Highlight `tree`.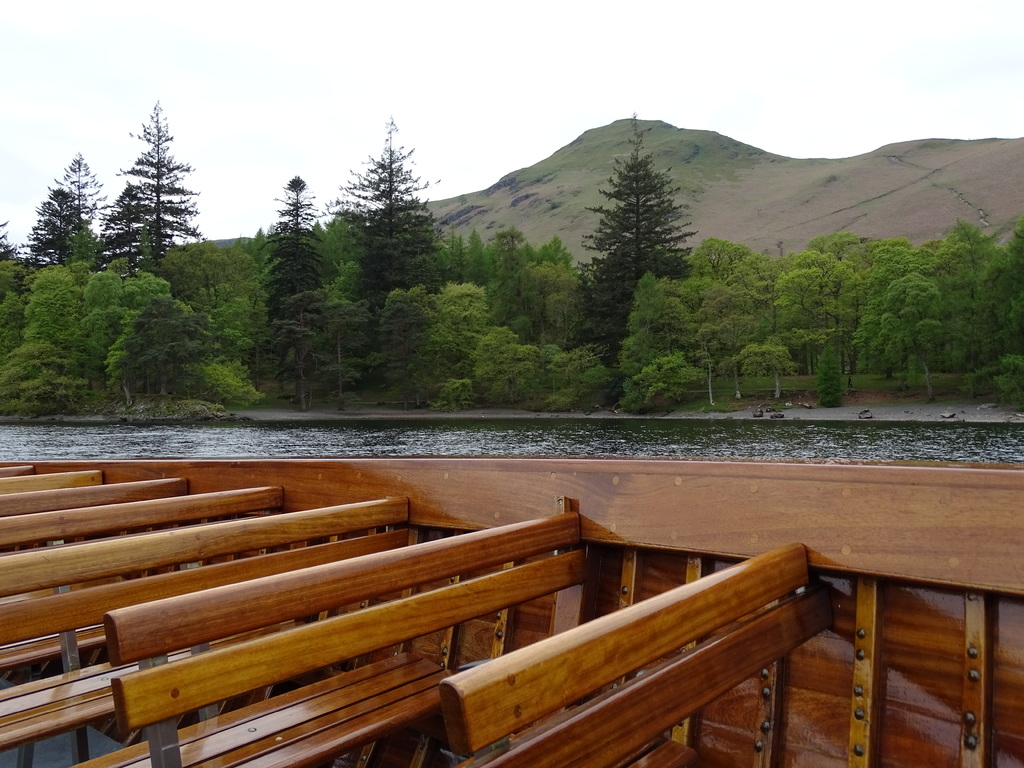
Highlighted region: 42 147 118 273.
